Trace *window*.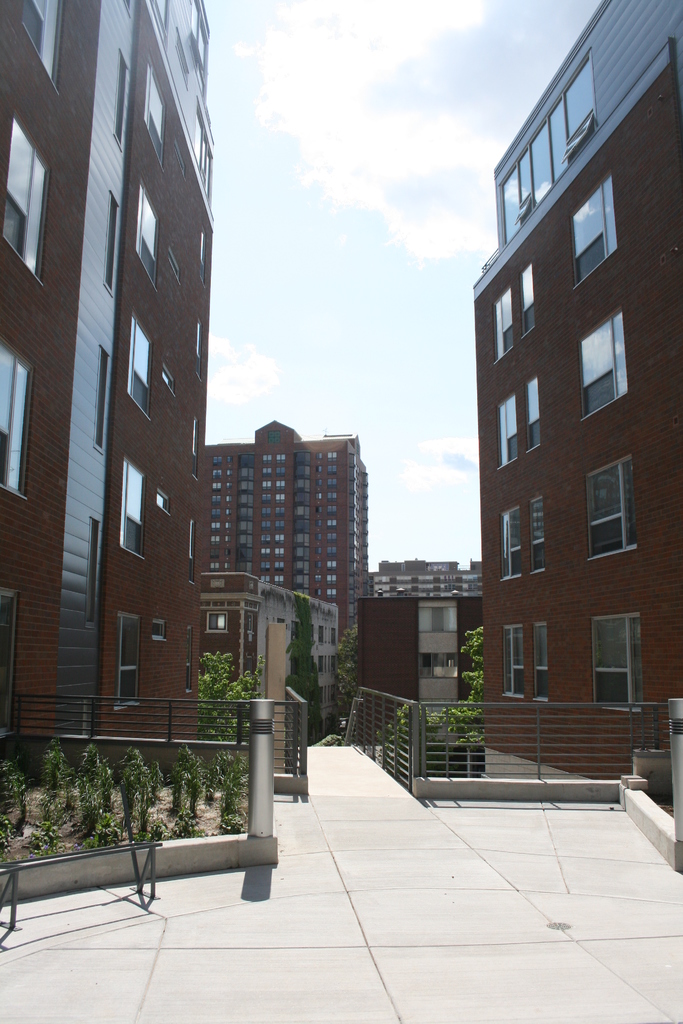
Traced to 532, 621, 547, 703.
